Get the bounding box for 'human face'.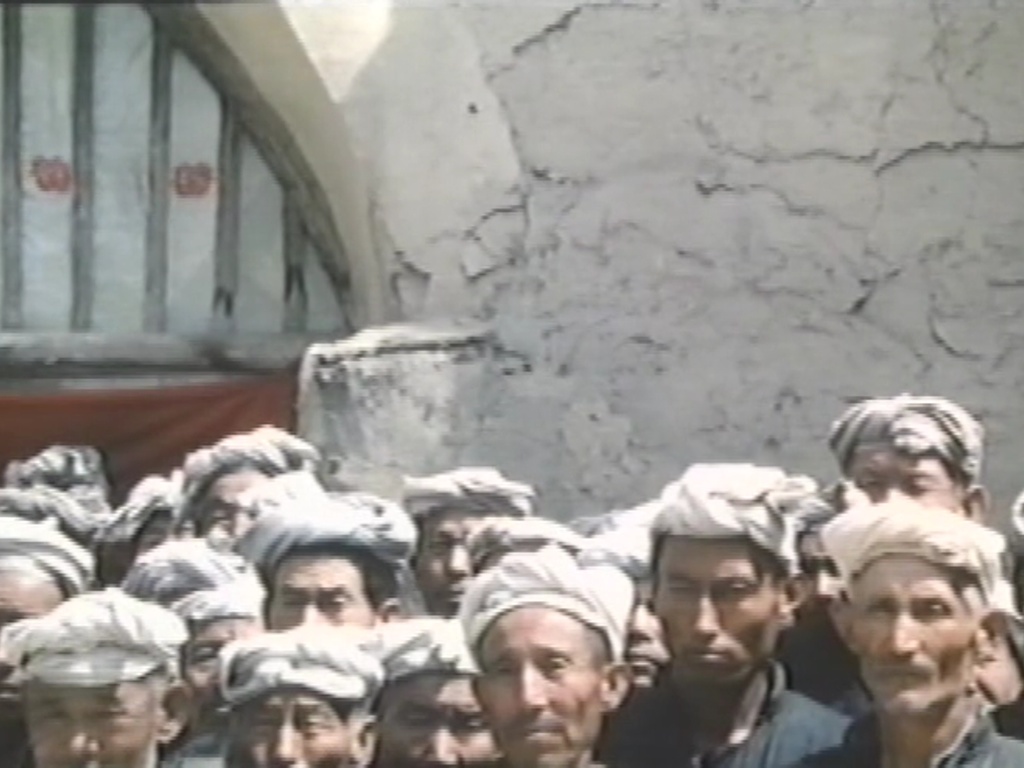
l=0, t=575, r=61, b=628.
